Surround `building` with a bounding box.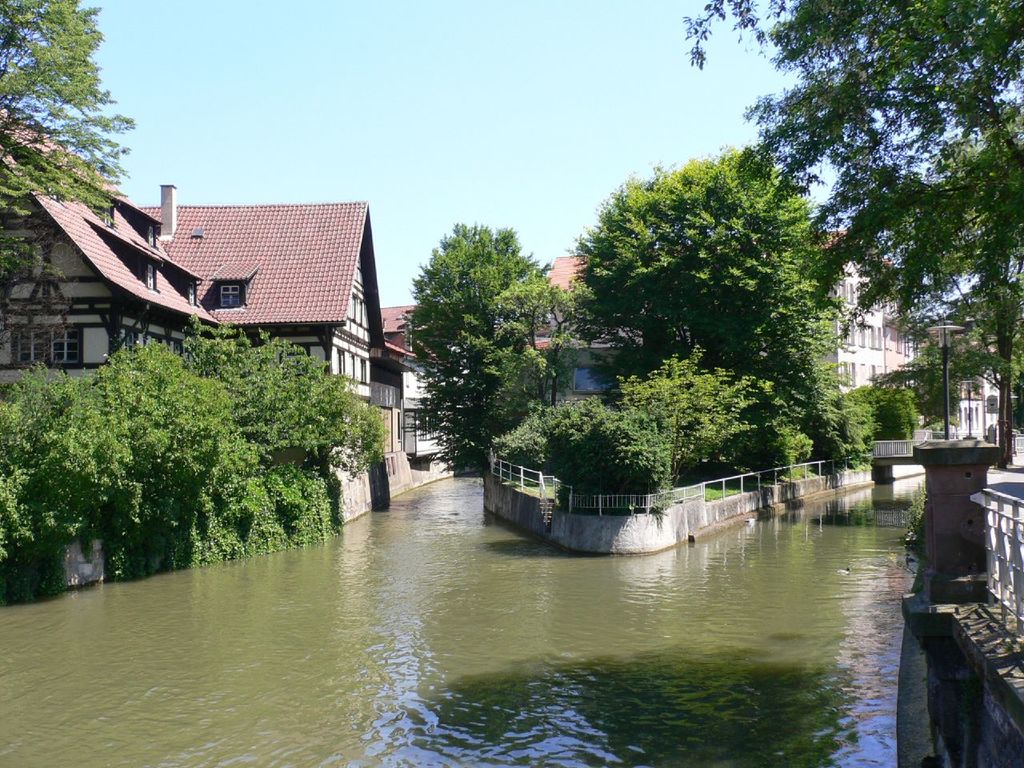
0, 108, 474, 518.
